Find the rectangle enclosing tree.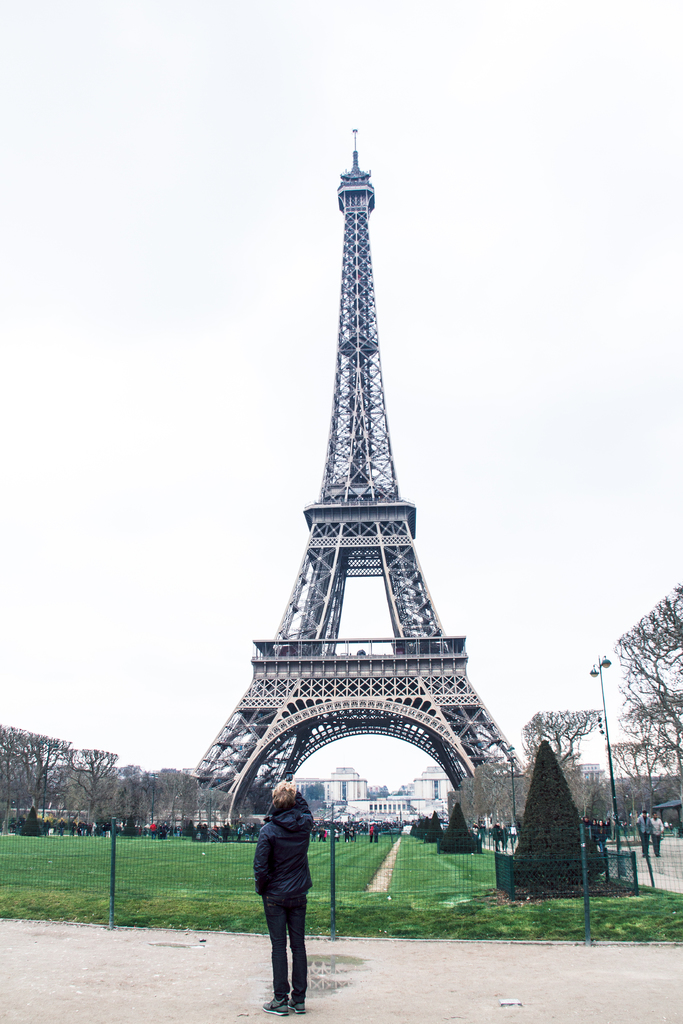
(left=520, top=706, right=600, bottom=762).
